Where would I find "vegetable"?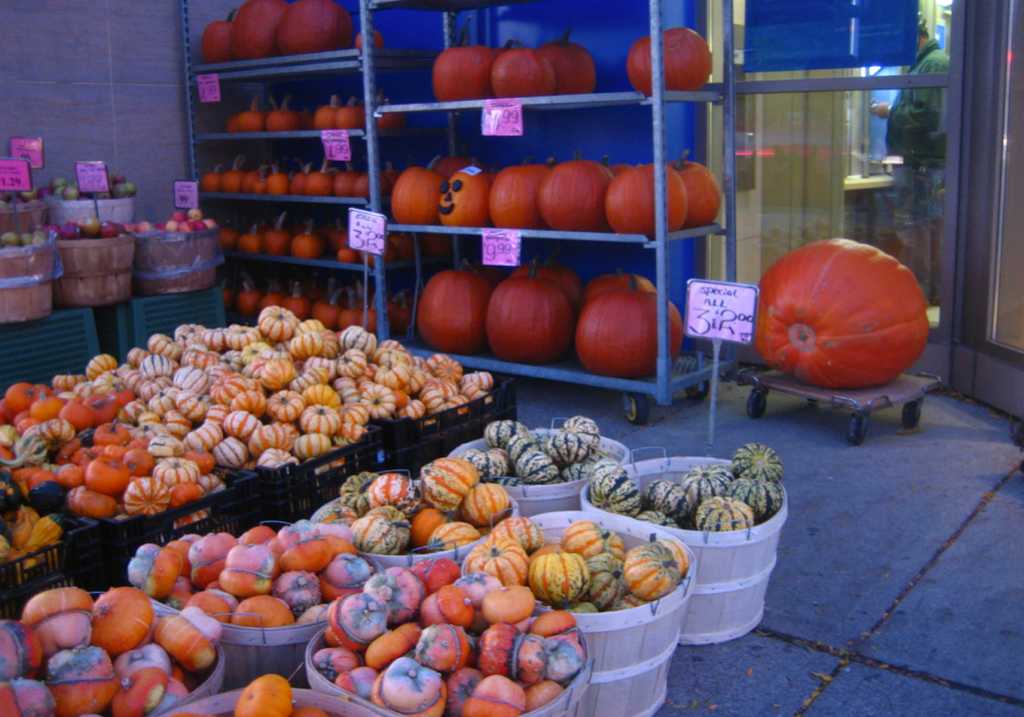
At box(461, 383, 492, 417).
